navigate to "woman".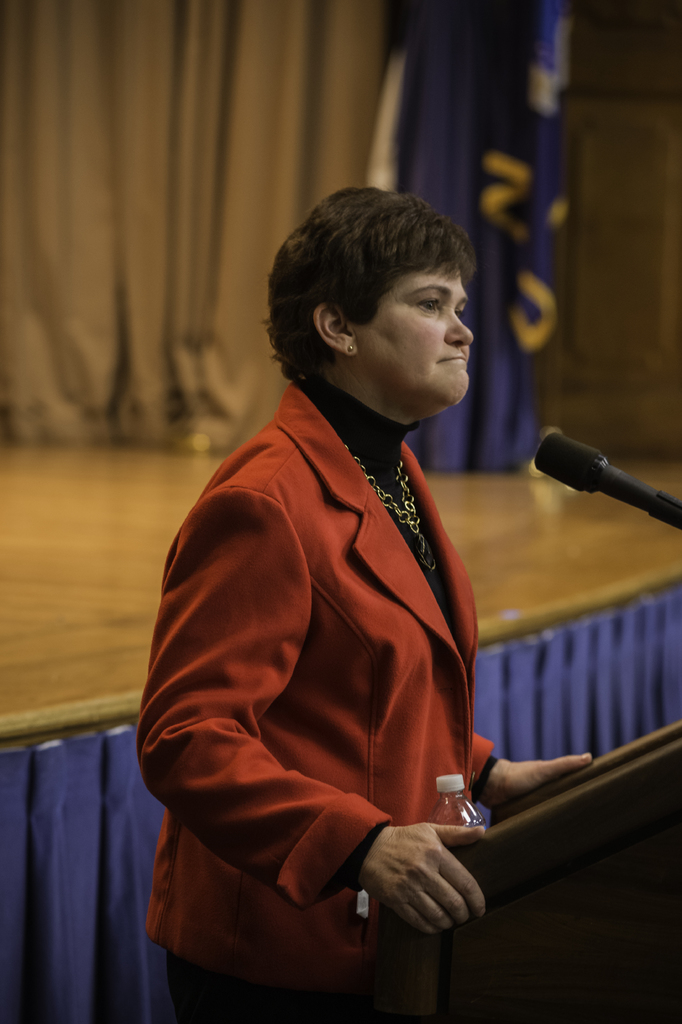
Navigation target: [116,176,522,1023].
